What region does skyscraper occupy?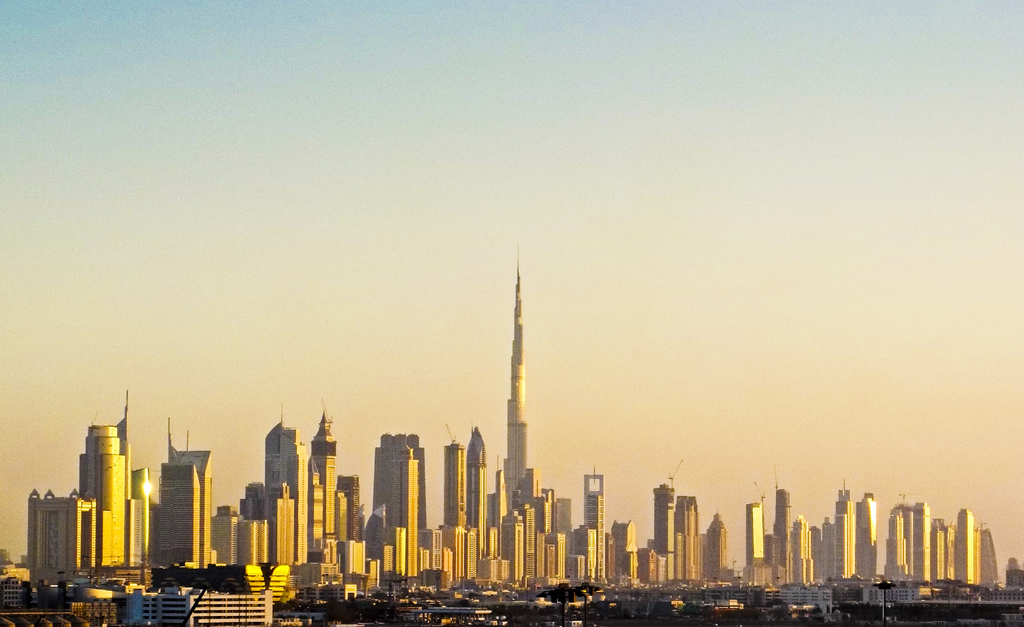
152:462:204:573.
